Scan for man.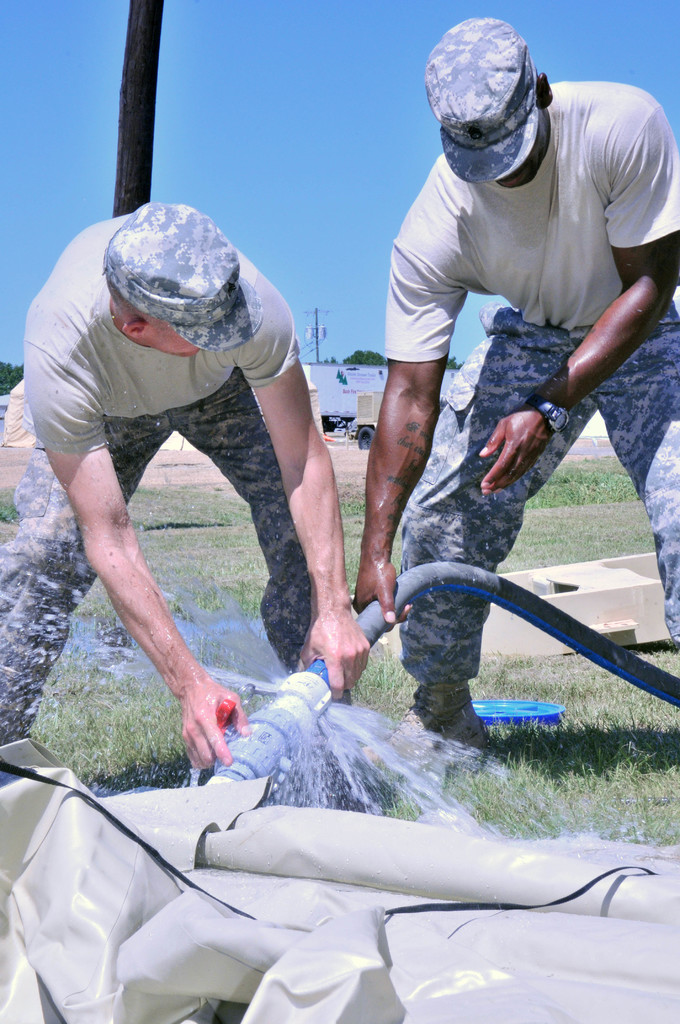
Scan result: <box>353,16,679,767</box>.
